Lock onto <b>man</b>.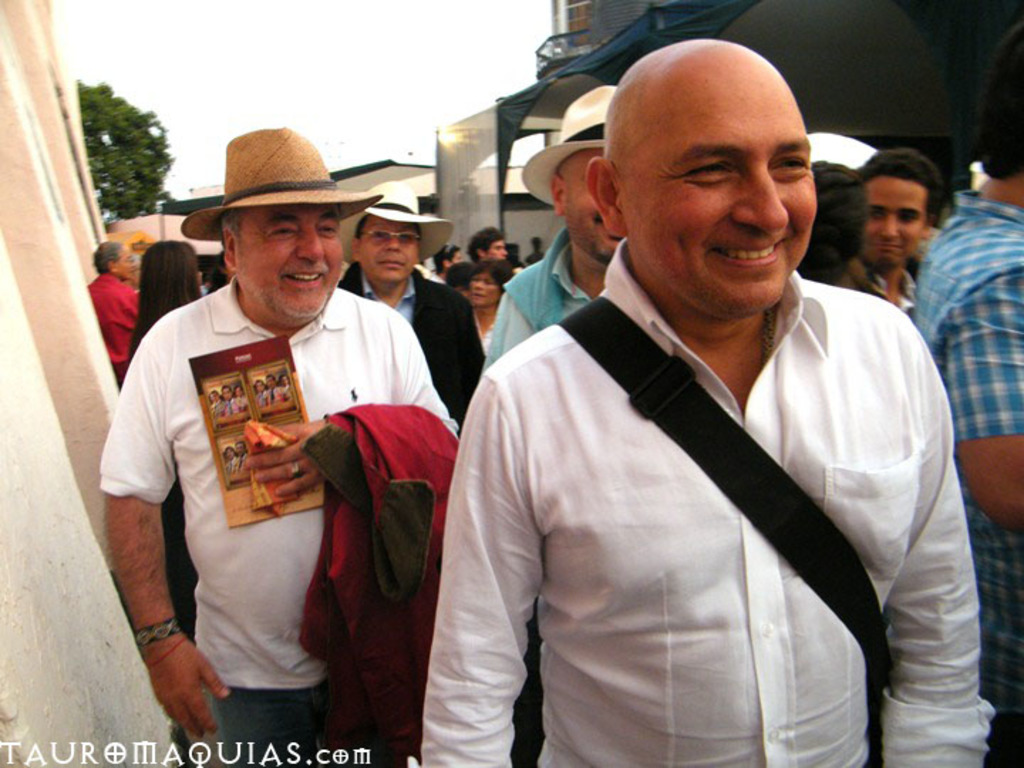
Locked: bbox=(104, 115, 462, 767).
